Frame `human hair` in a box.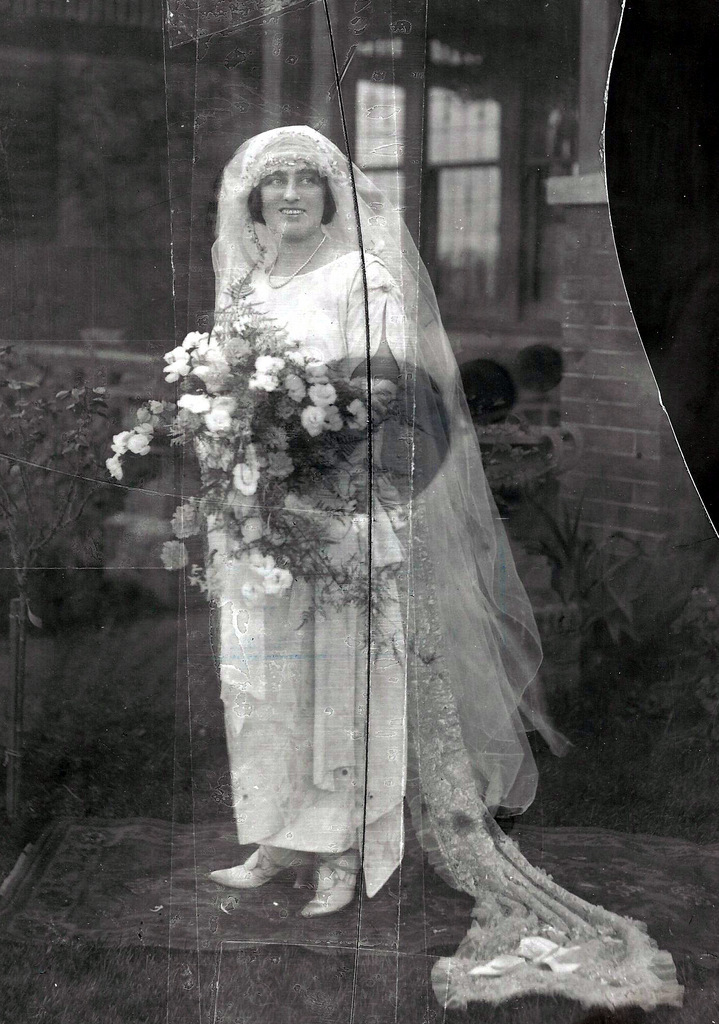
box=[242, 130, 332, 227].
